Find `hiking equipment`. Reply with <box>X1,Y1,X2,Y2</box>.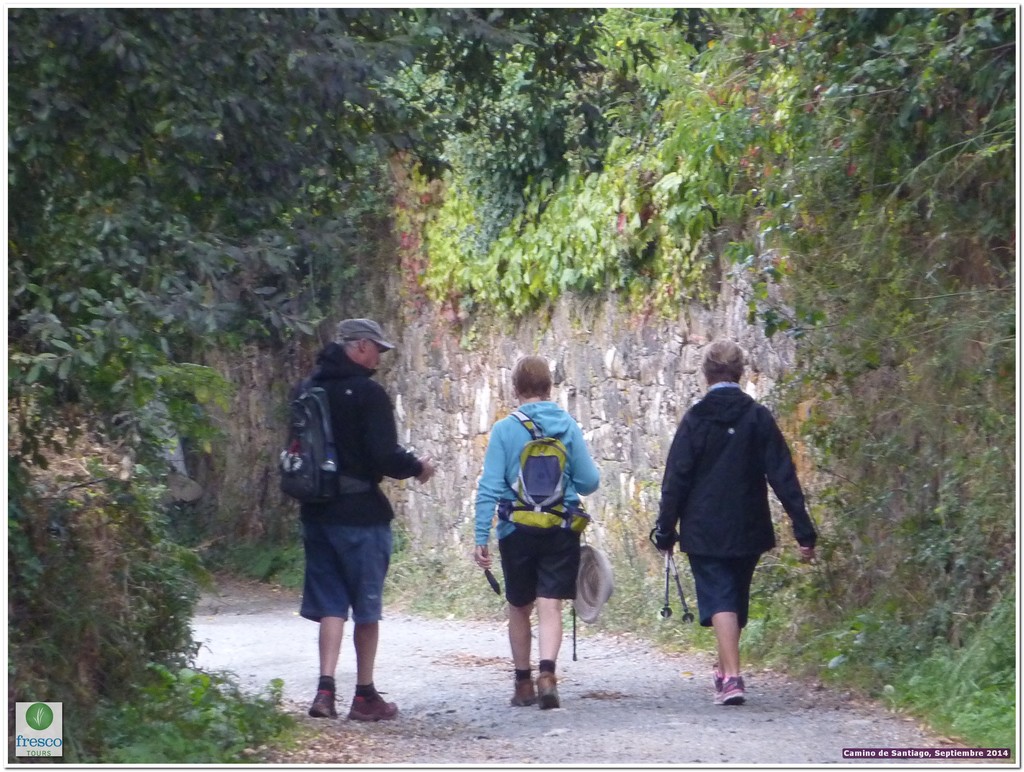
<box>657,547,673,622</box>.
